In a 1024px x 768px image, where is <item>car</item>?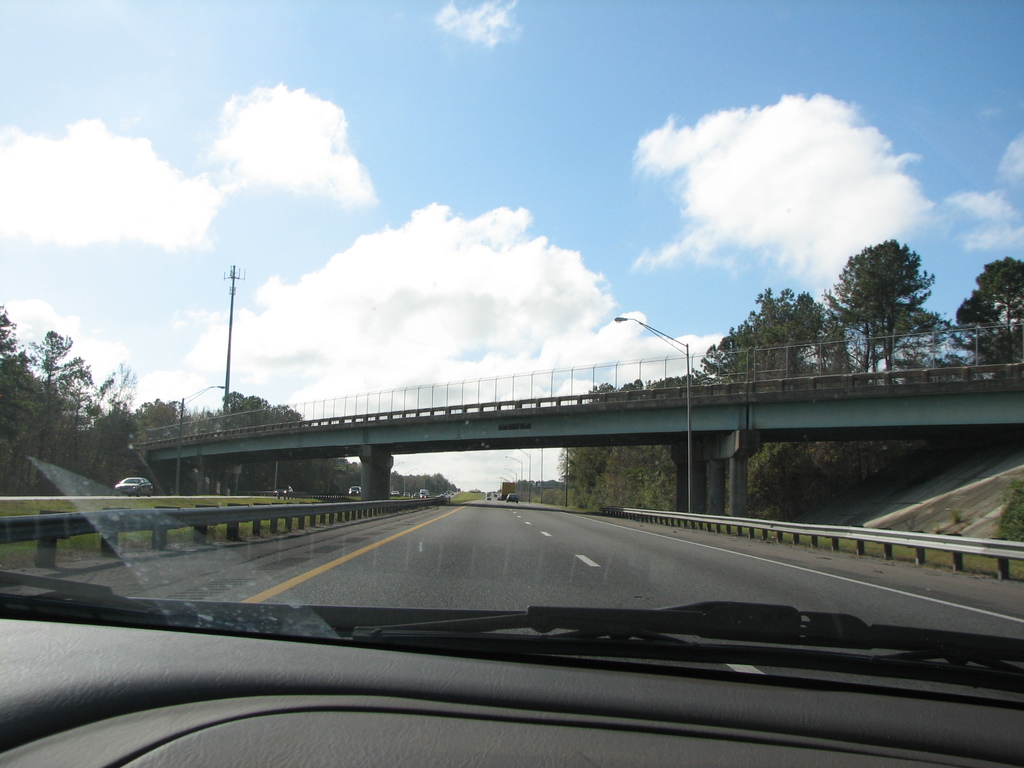
<box>272,486,292,493</box>.
